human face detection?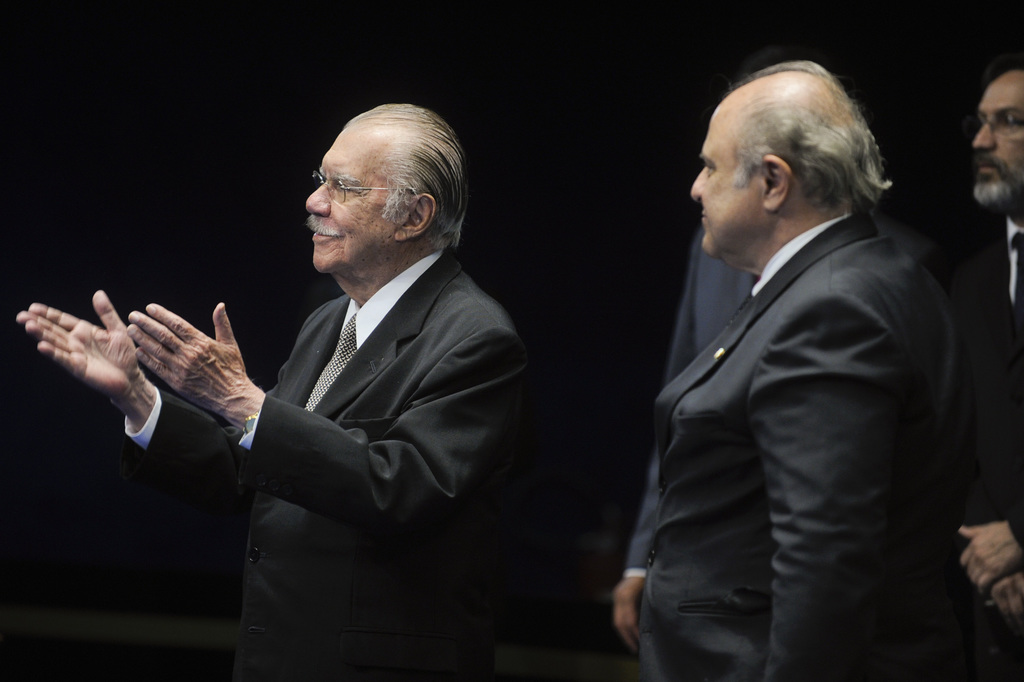
bbox=(304, 120, 407, 272)
